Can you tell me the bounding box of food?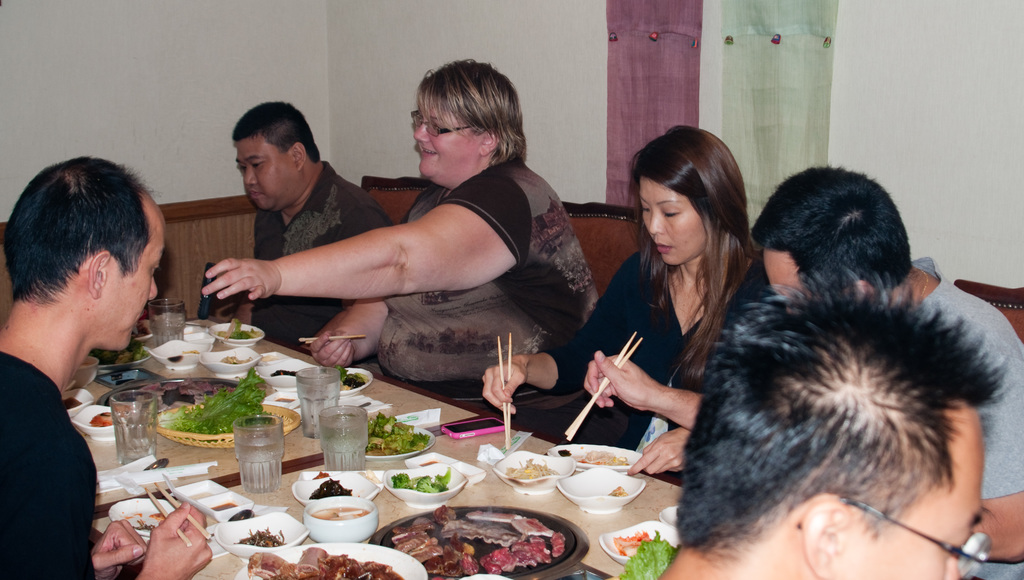
[310,504,369,521].
